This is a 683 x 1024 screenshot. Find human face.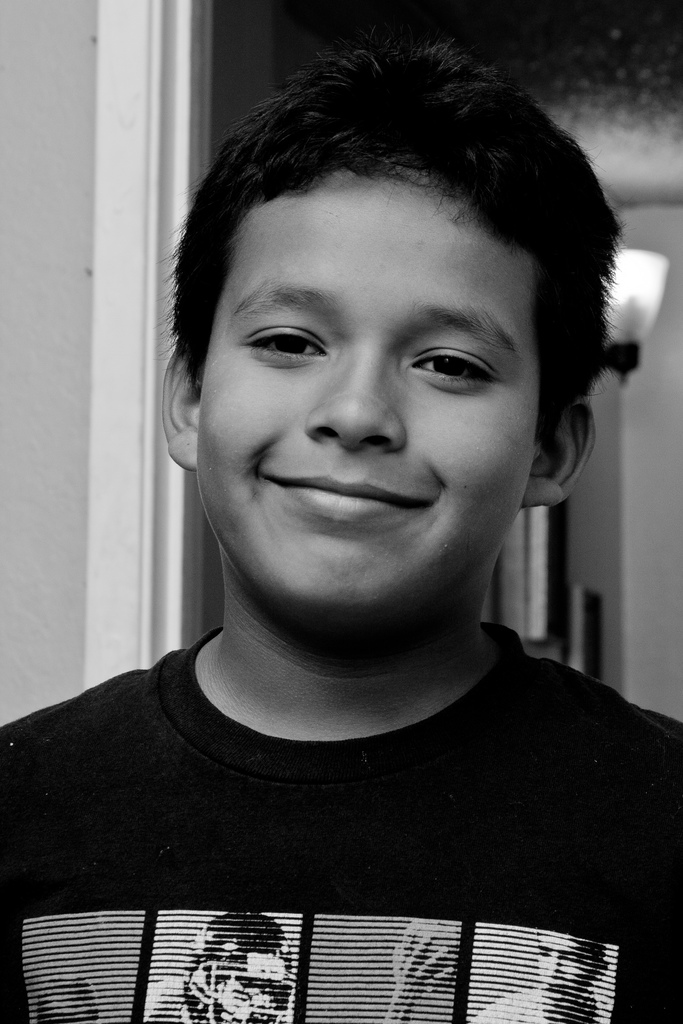
Bounding box: (x1=193, y1=144, x2=540, y2=623).
